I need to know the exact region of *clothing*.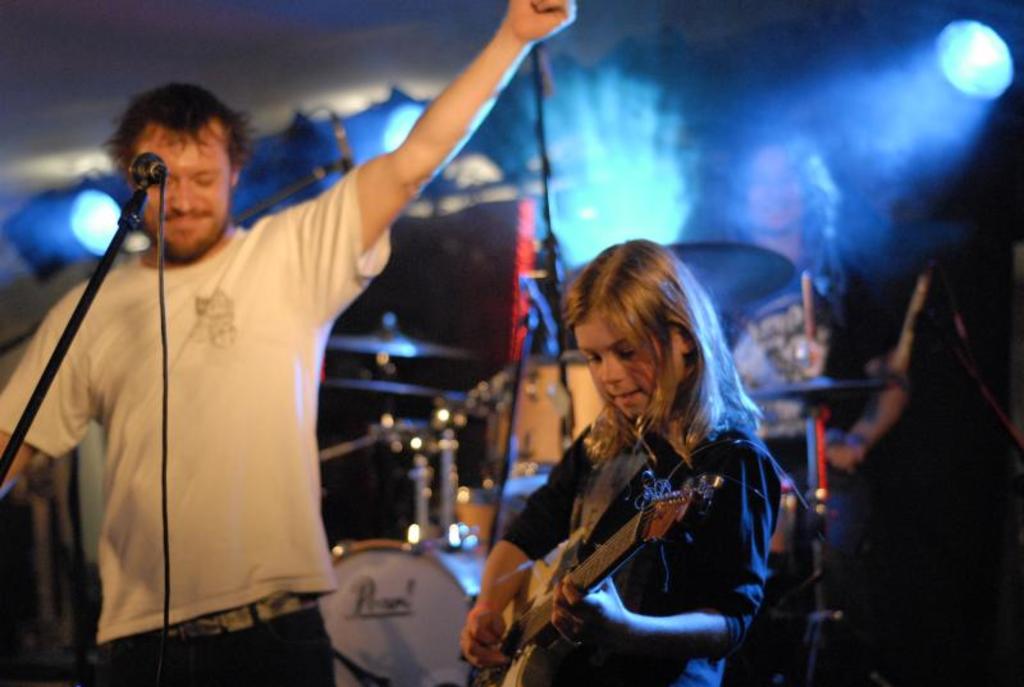
Region: <box>497,412,778,686</box>.
